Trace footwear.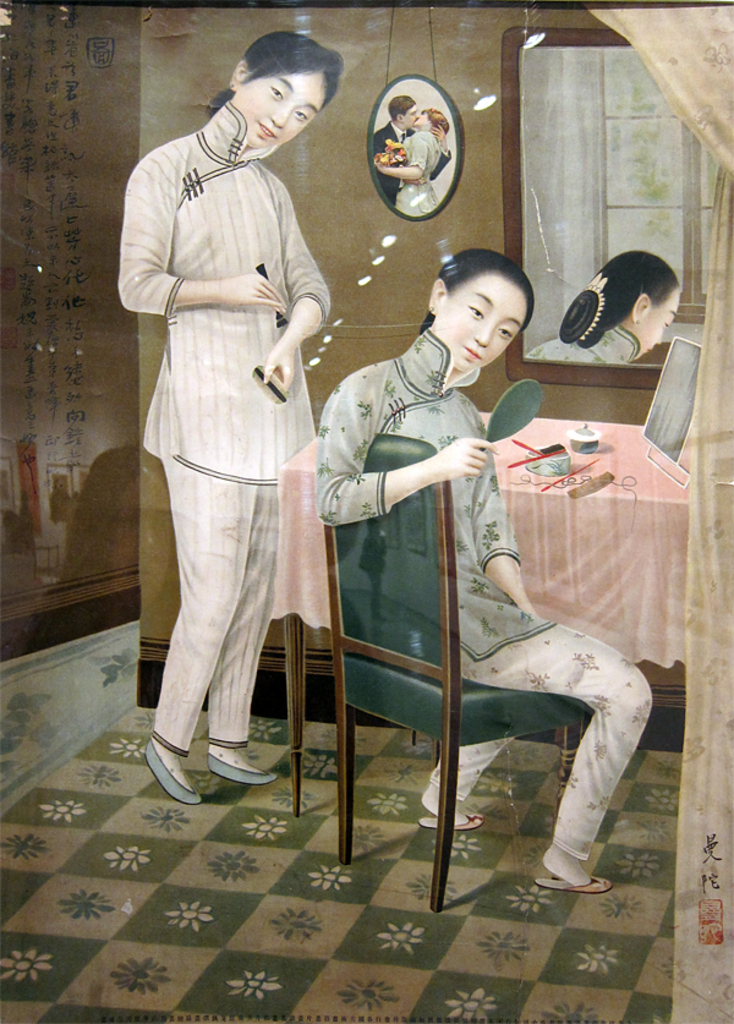
Traced to 203/757/278/788.
